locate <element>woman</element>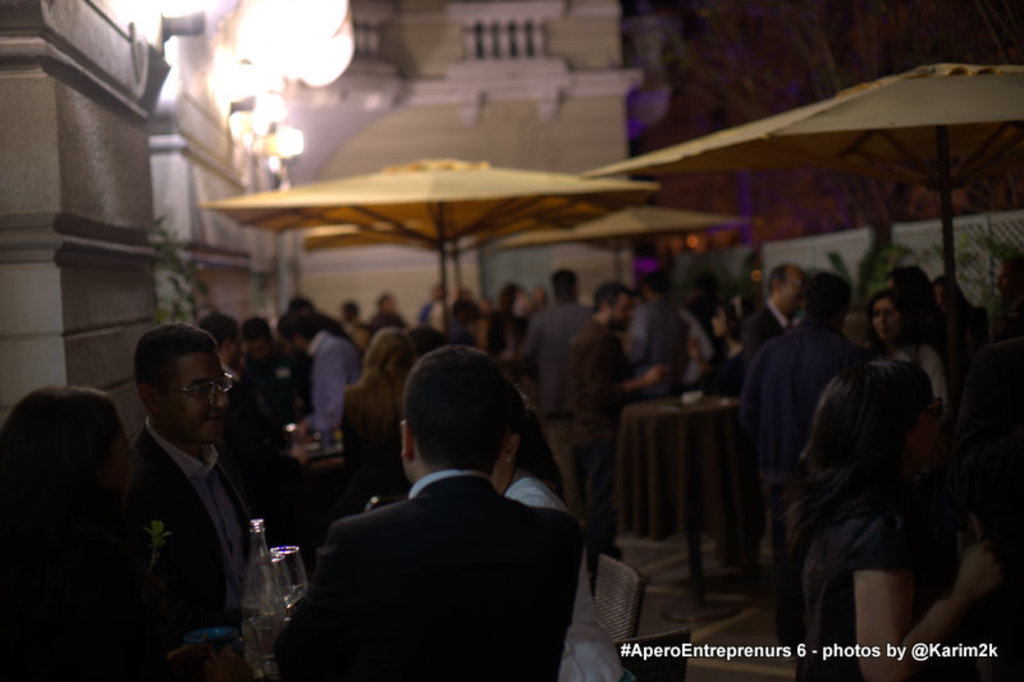
865 293 948 411
